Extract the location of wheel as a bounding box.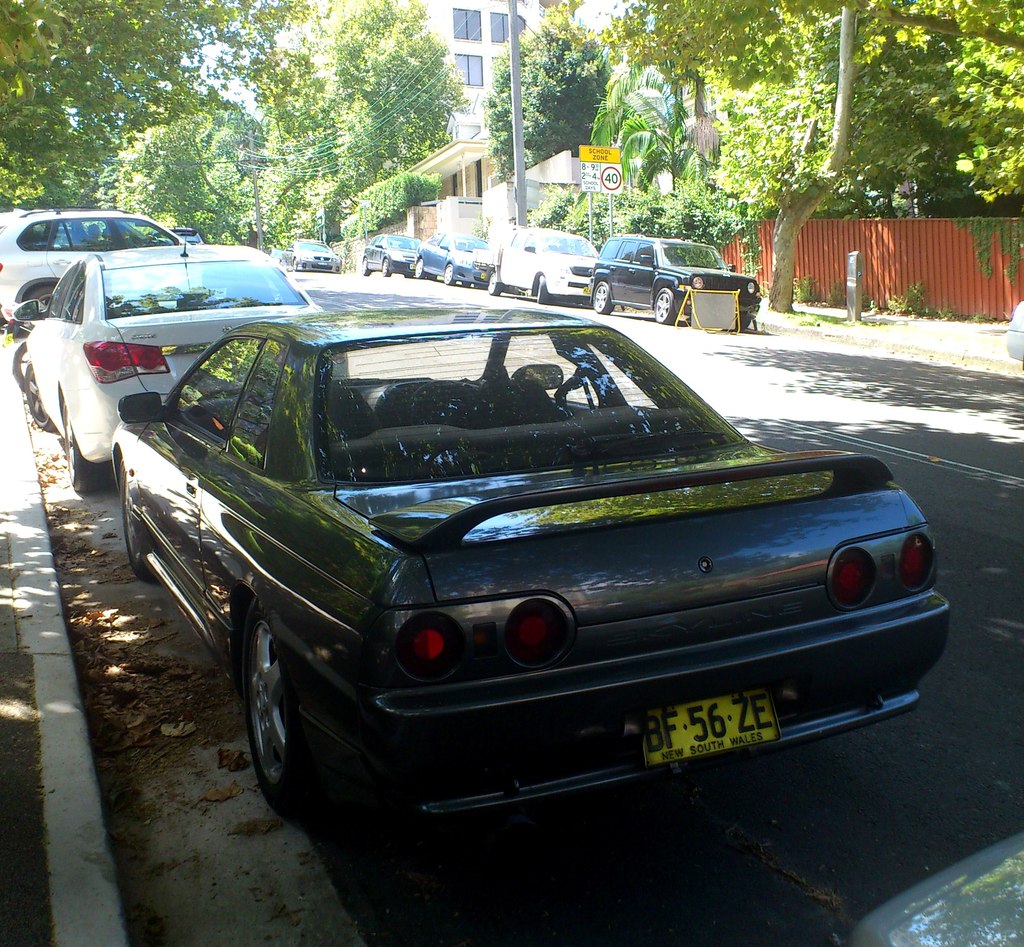
bbox(382, 259, 390, 275).
